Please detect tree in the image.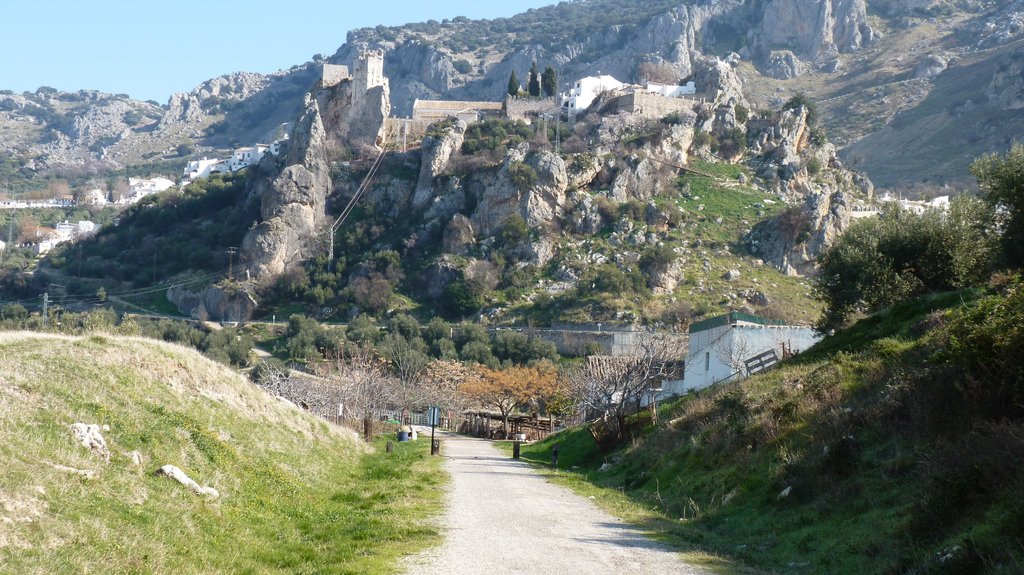
642:243:678:285.
